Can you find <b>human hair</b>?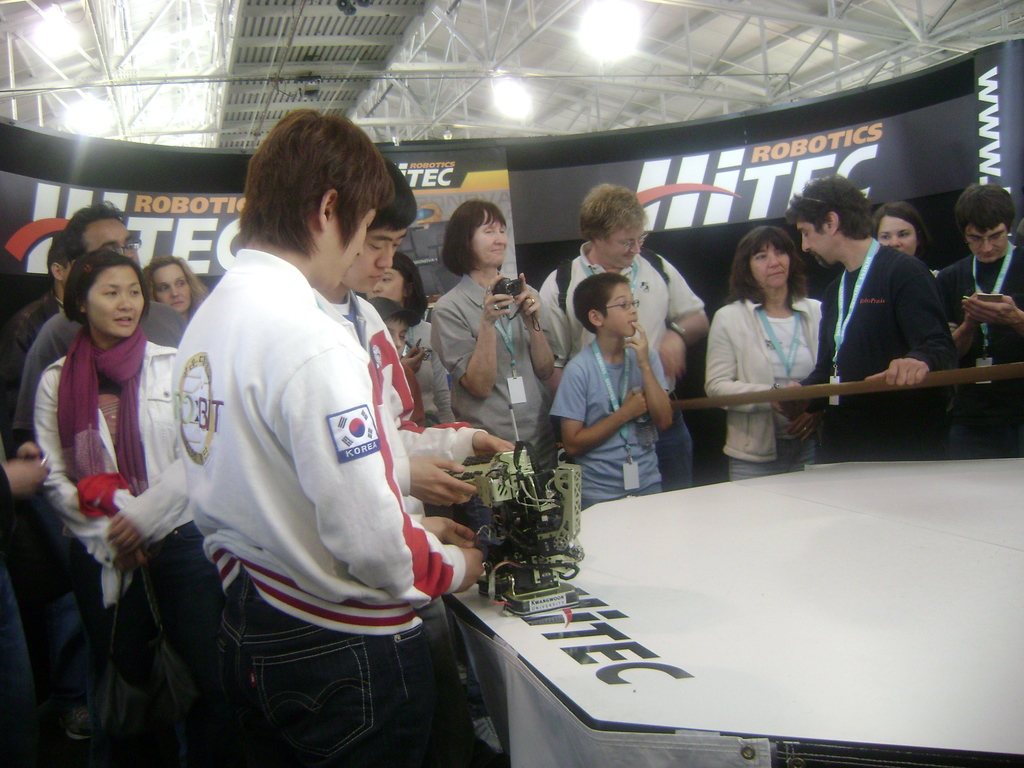
Yes, bounding box: [left=782, top=175, right=874, bottom=236].
